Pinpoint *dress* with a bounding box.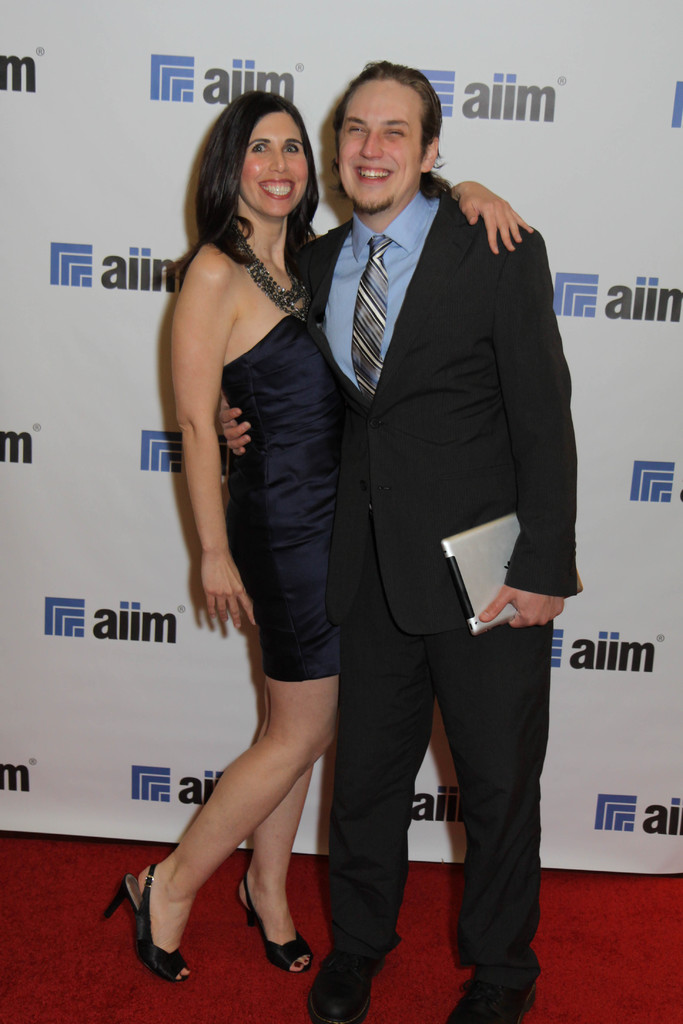
select_region(222, 312, 351, 679).
